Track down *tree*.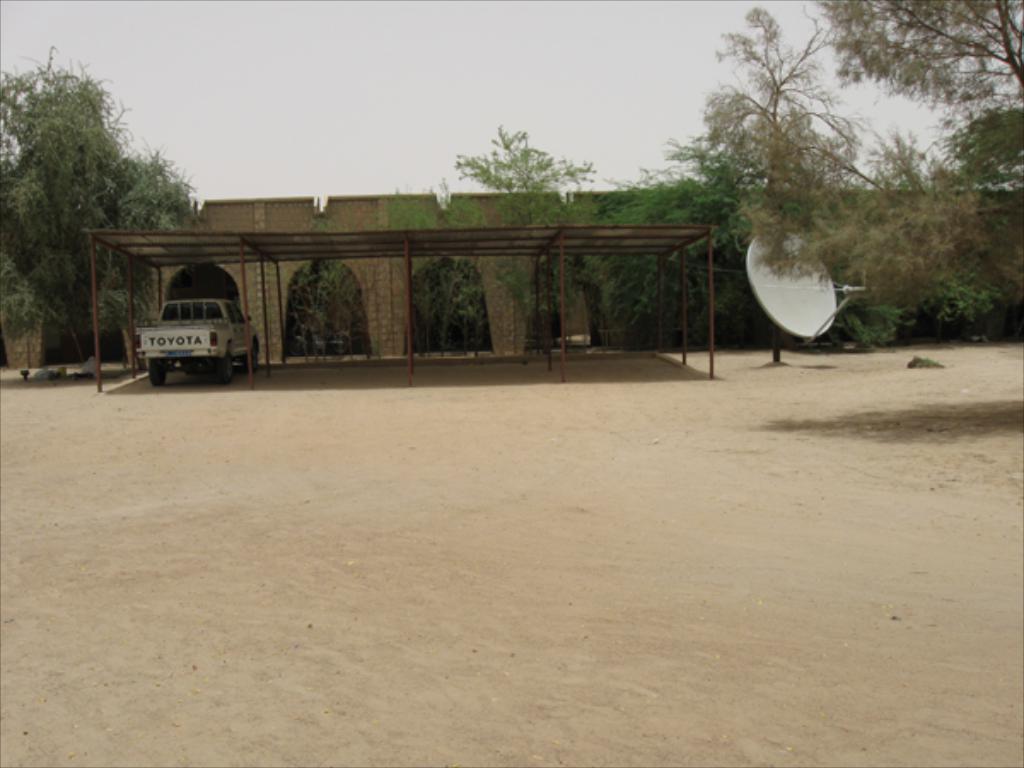
Tracked to [575, 143, 758, 341].
